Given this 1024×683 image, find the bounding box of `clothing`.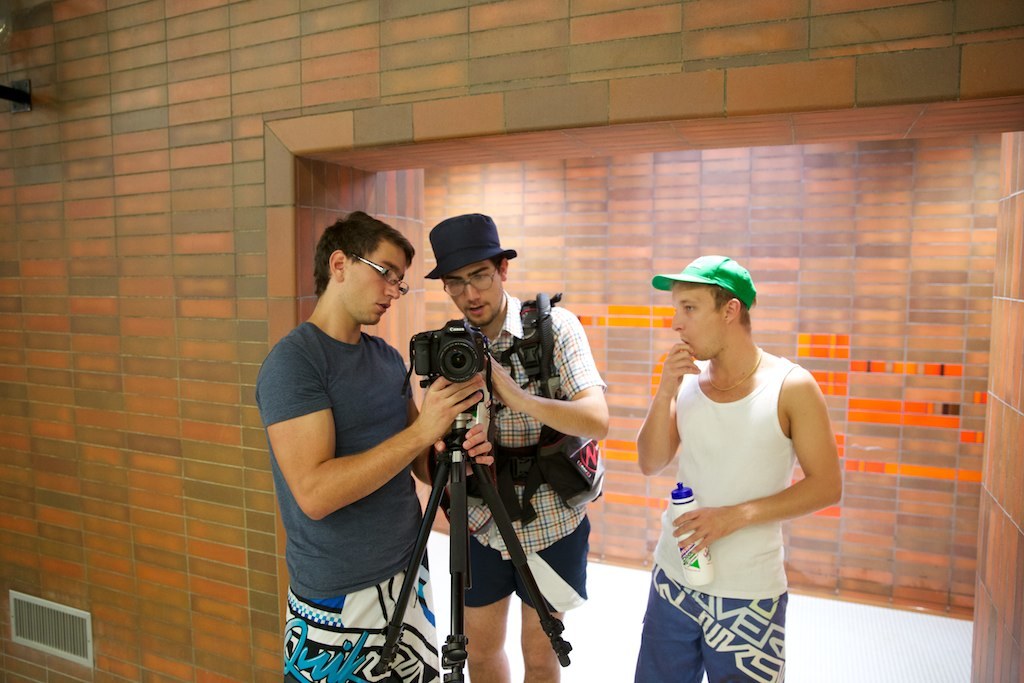
[x1=634, y1=353, x2=801, y2=682].
